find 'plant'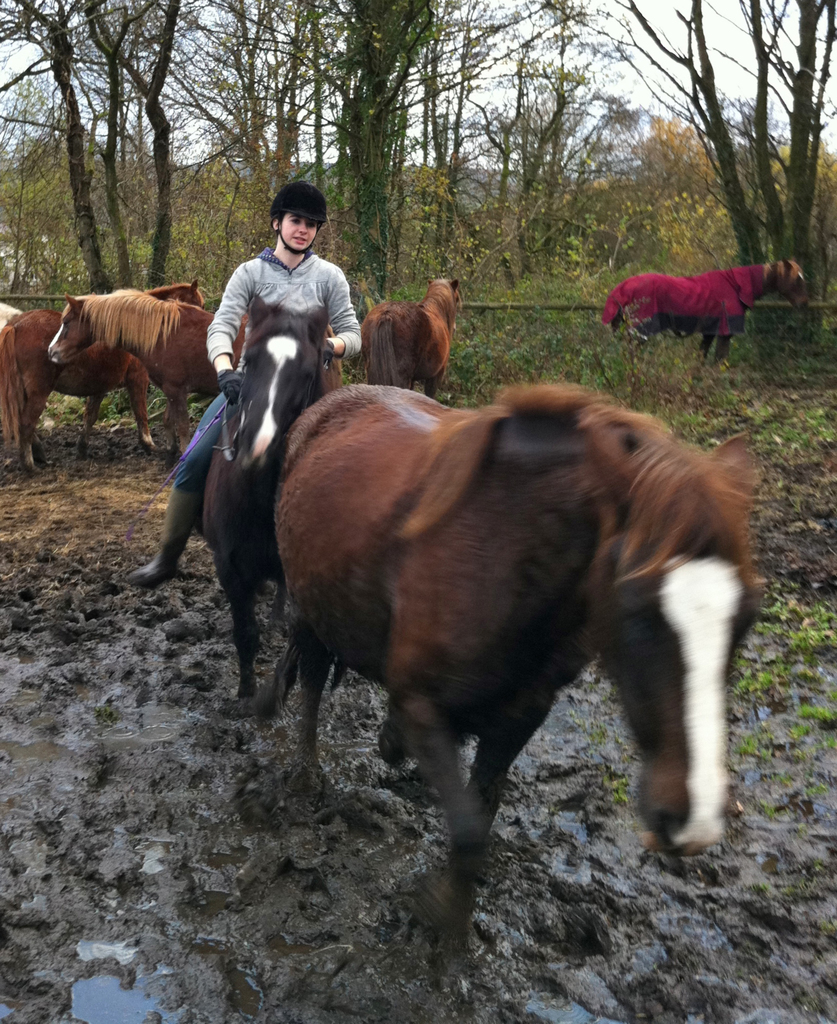
750/875/771/898
